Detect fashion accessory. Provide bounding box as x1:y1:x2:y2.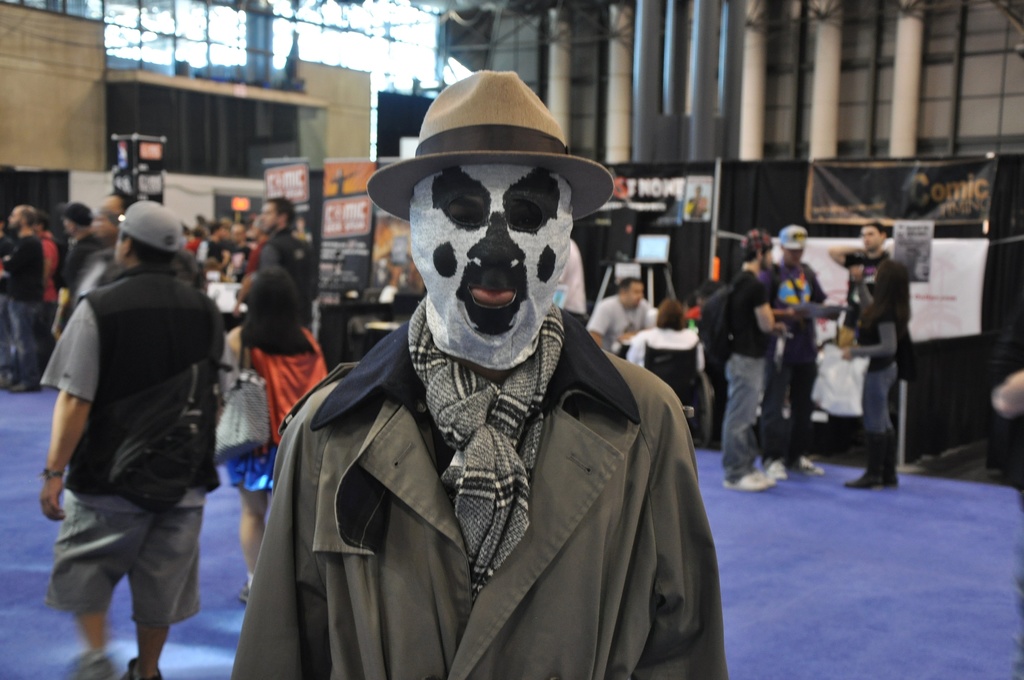
77:651:108:679.
